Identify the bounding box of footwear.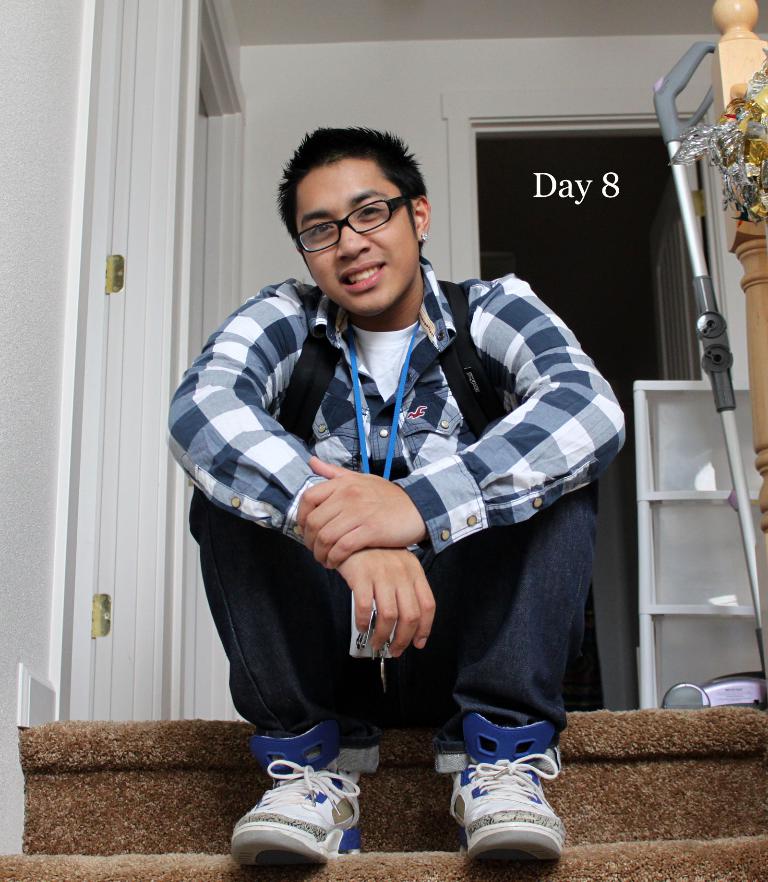
Rect(440, 750, 577, 866).
